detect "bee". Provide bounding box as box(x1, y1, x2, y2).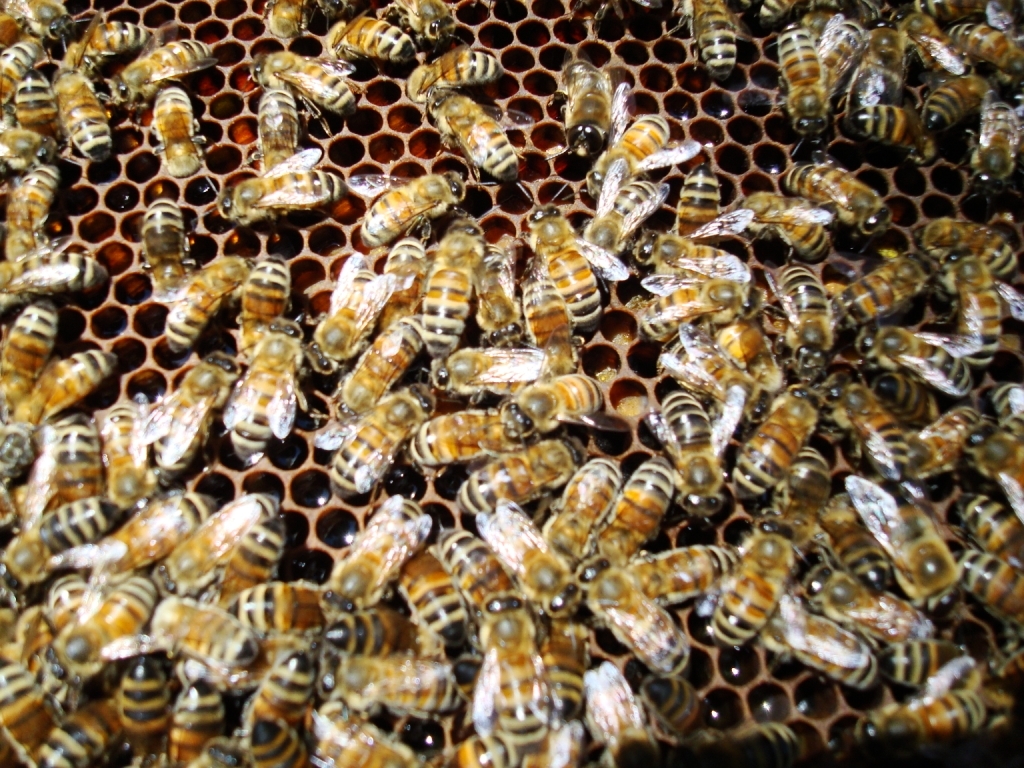
box(800, 0, 866, 34).
